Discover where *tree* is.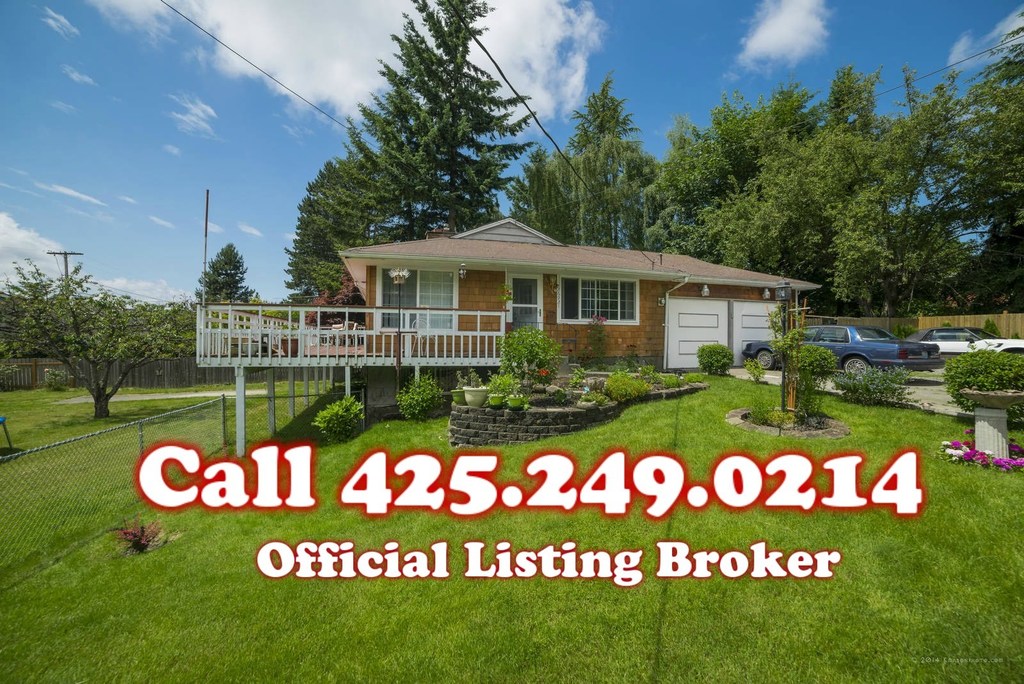
Discovered at BBox(0, 268, 170, 428).
